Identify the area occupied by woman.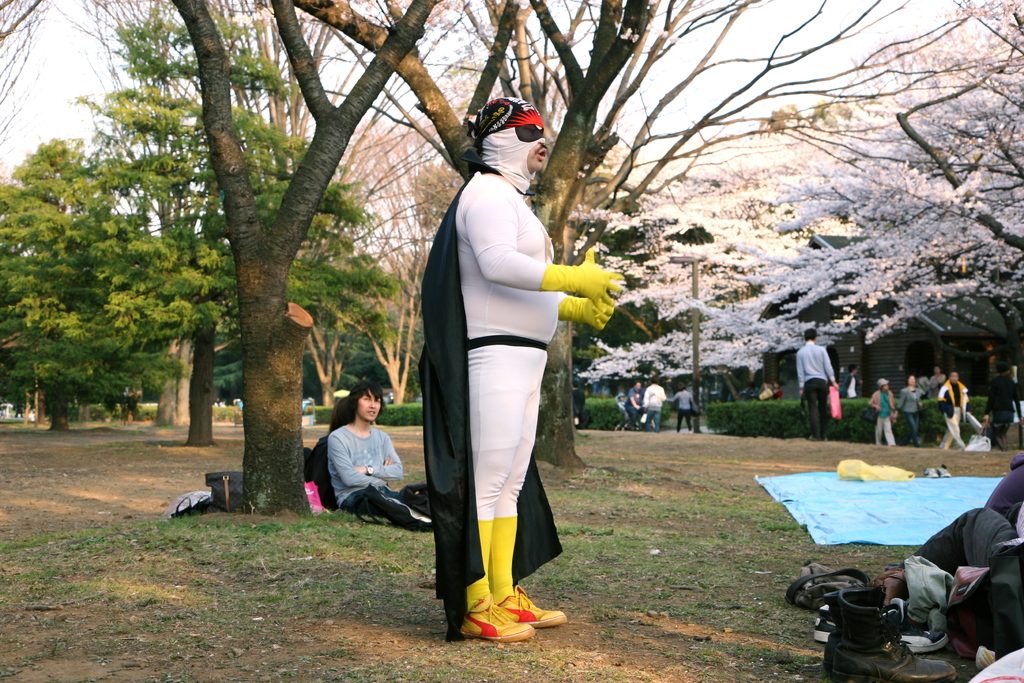
Area: 664, 383, 698, 433.
